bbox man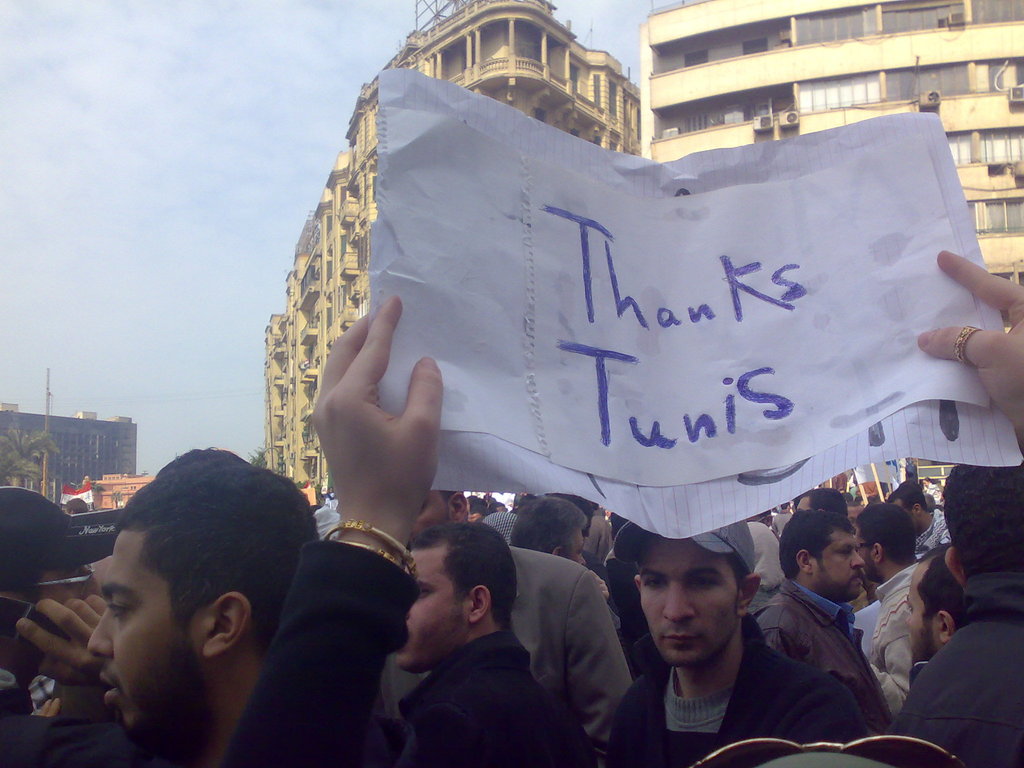
detection(392, 520, 547, 767)
